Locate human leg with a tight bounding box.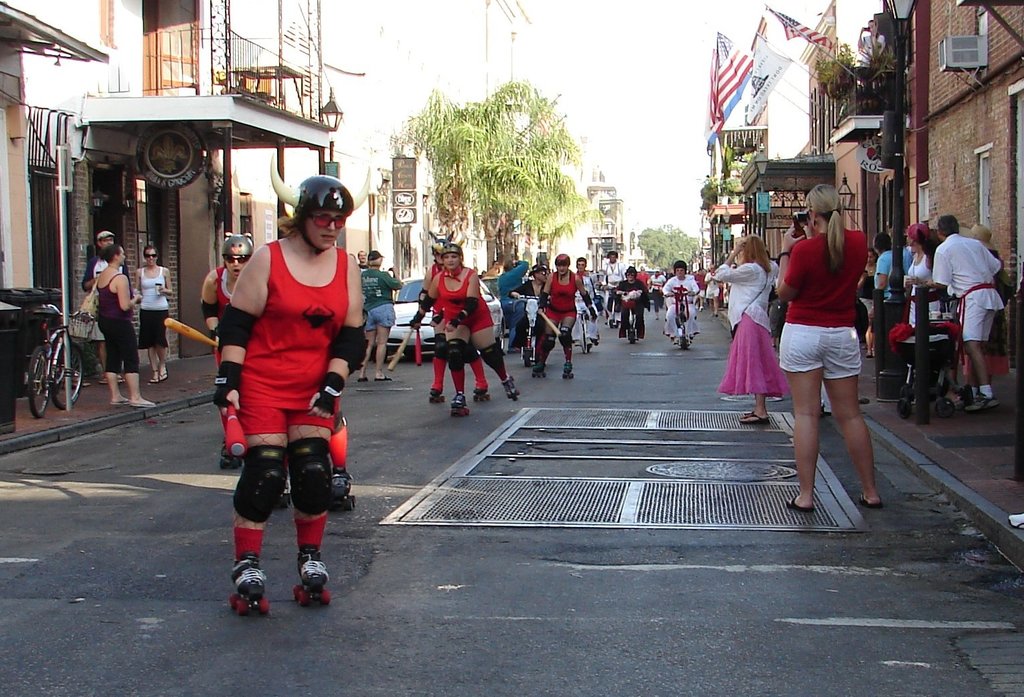
<bbox>507, 296, 526, 327</bbox>.
